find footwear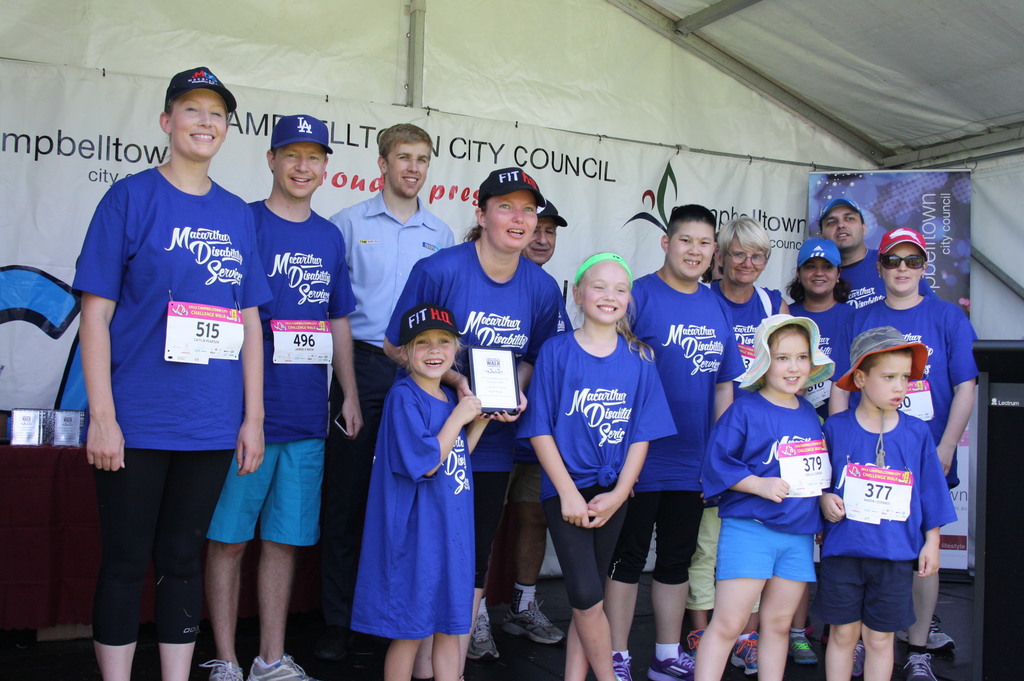
195/655/244/680
